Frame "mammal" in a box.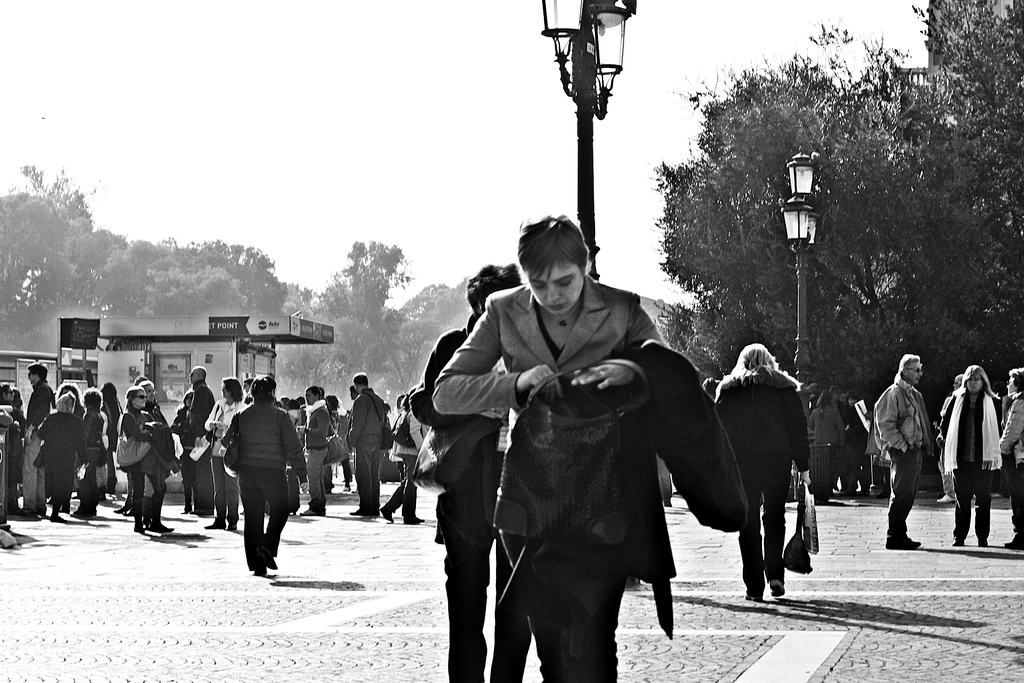
bbox(9, 388, 28, 498).
